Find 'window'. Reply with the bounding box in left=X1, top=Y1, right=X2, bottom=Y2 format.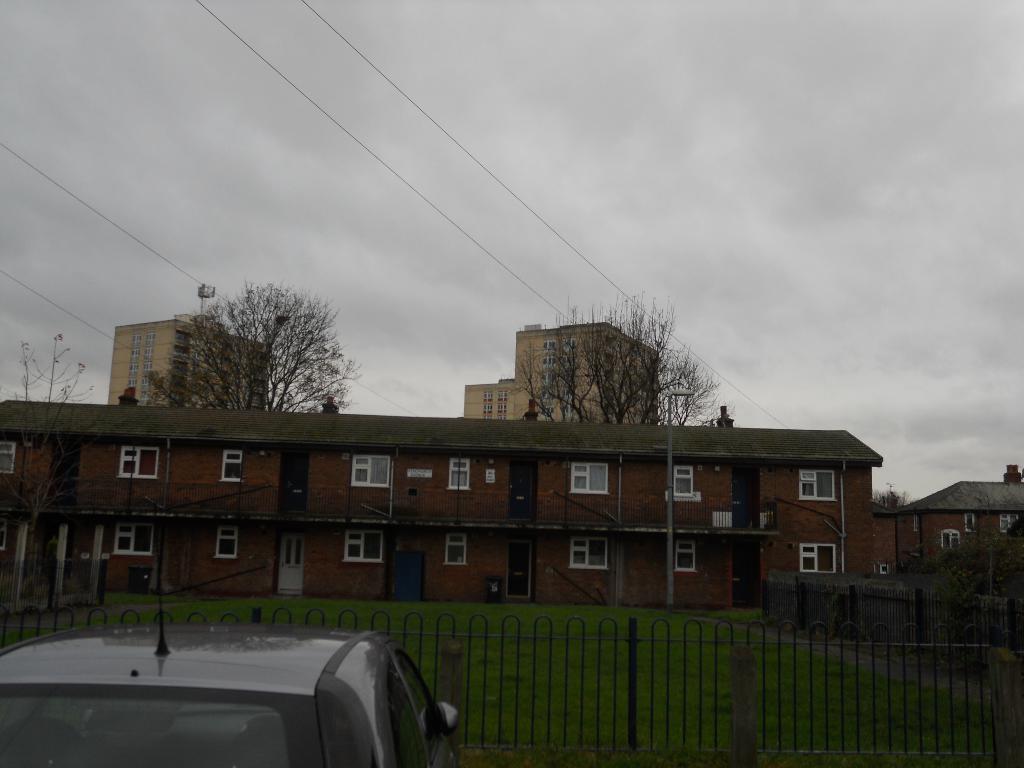
left=668, top=461, right=701, bottom=509.
